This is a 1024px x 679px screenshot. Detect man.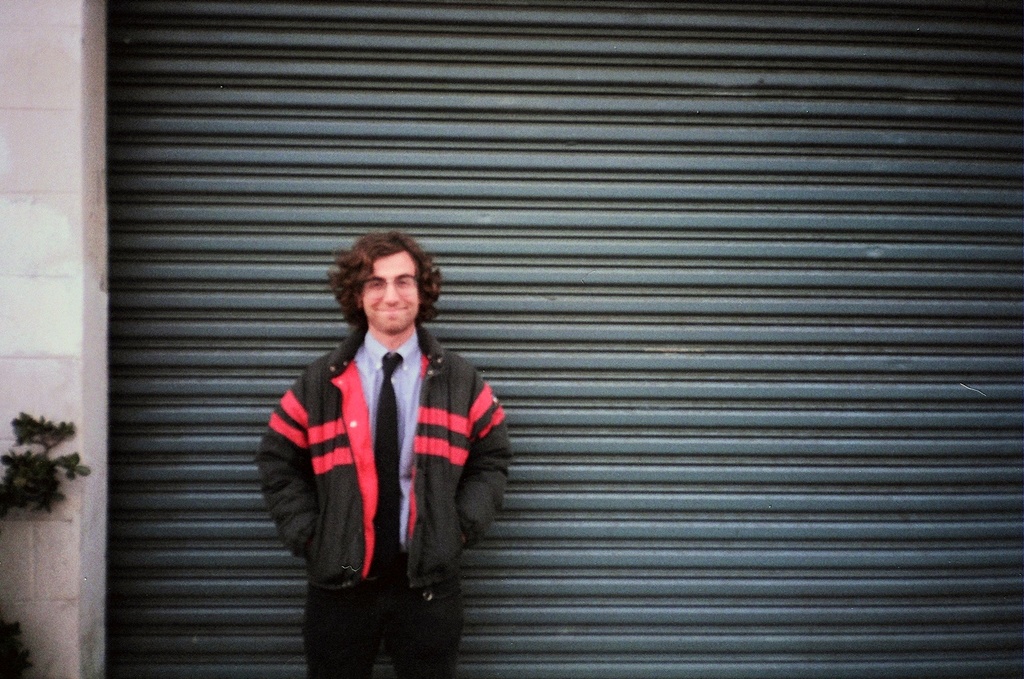
(x1=279, y1=217, x2=524, y2=619).
